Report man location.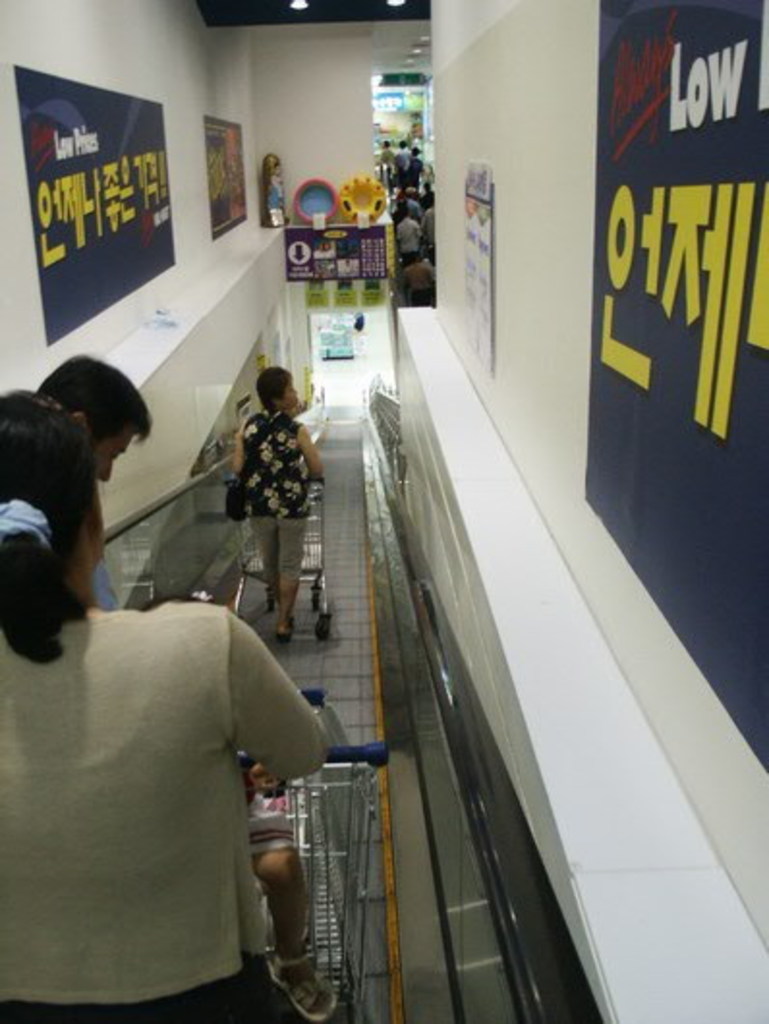
Report: [379,139,423,205].
